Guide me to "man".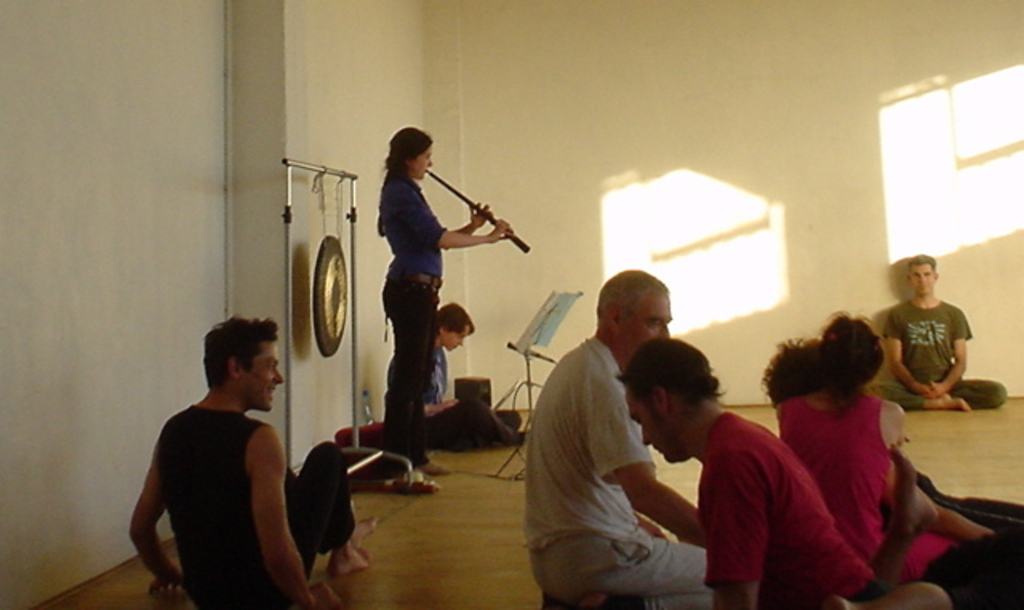
Guidance: x1=390 y1=299 x2=528 y2=451.
